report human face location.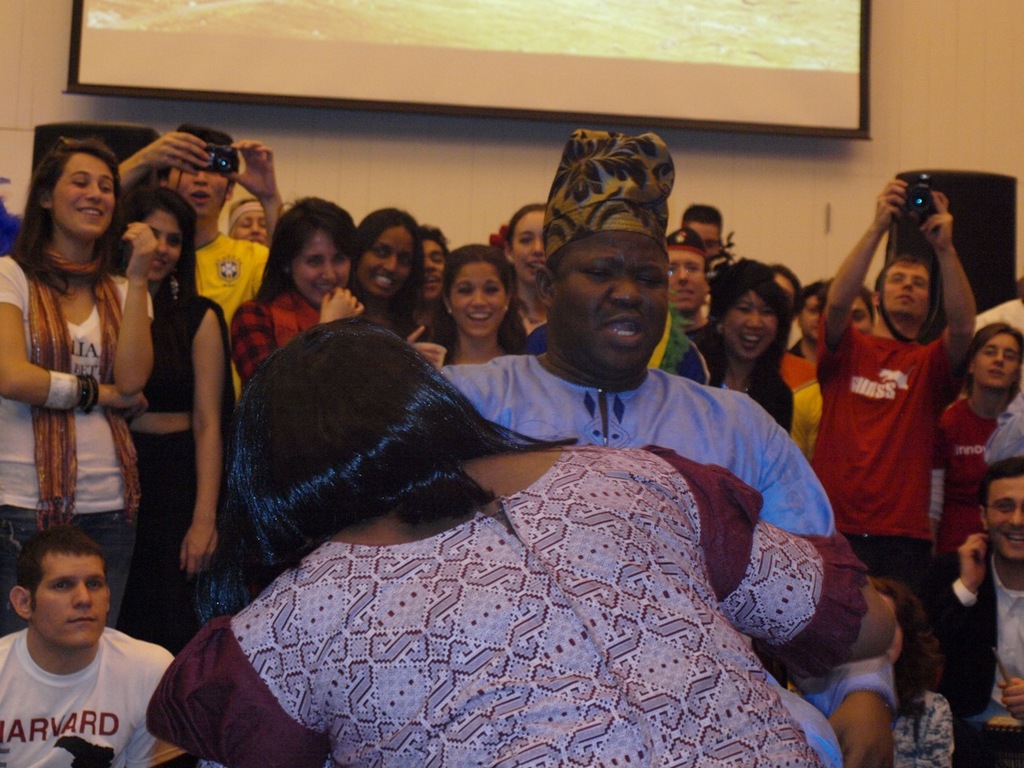
Report: l=49, t=146, r=113, b=238.
